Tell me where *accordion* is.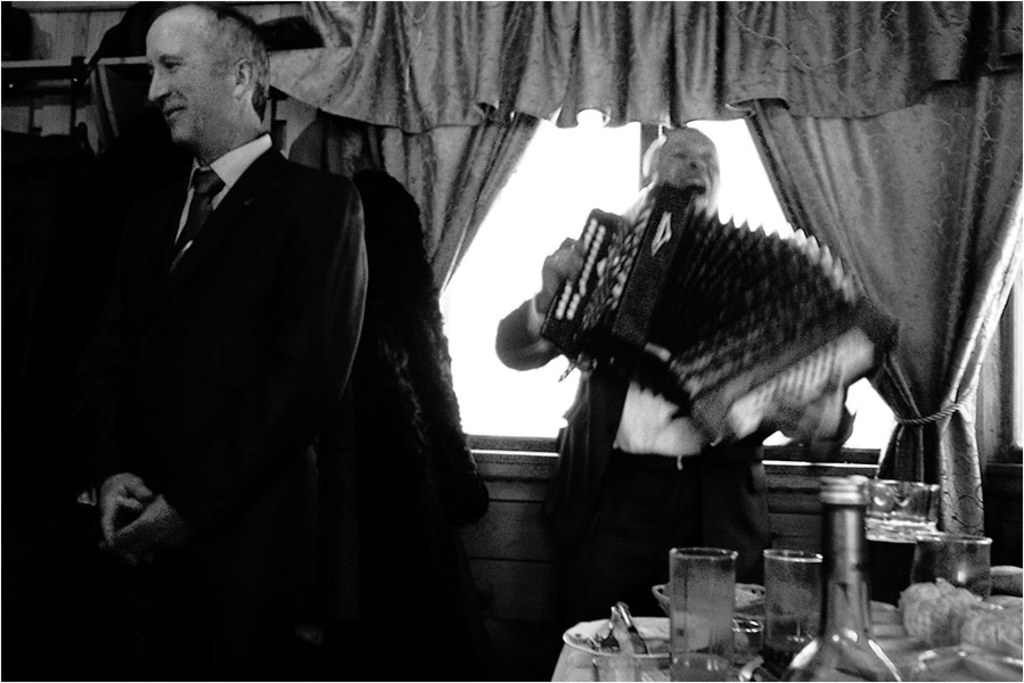
*accordion* is at <box>523,167,865,435</box>.
